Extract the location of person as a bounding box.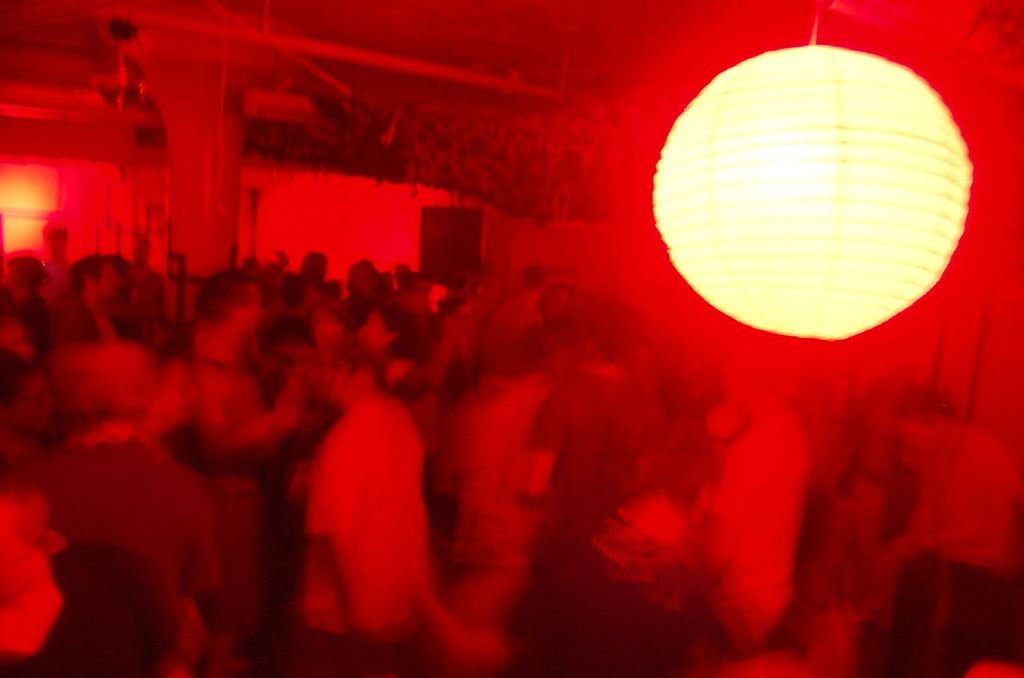
338/257/374/309.
